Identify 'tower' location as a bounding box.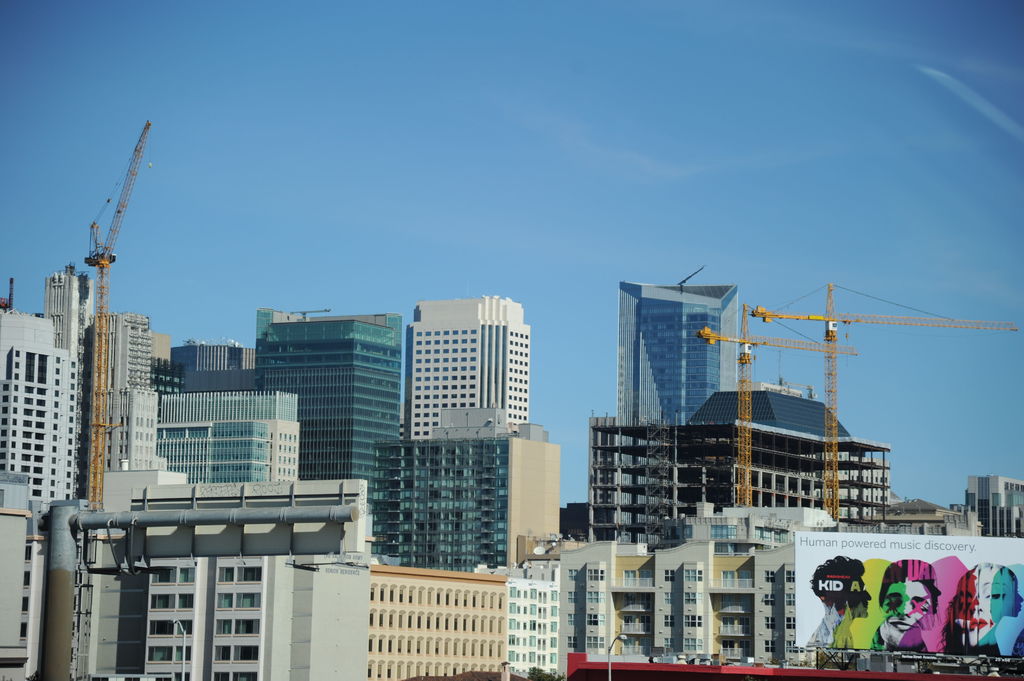
364:554:506:680.
